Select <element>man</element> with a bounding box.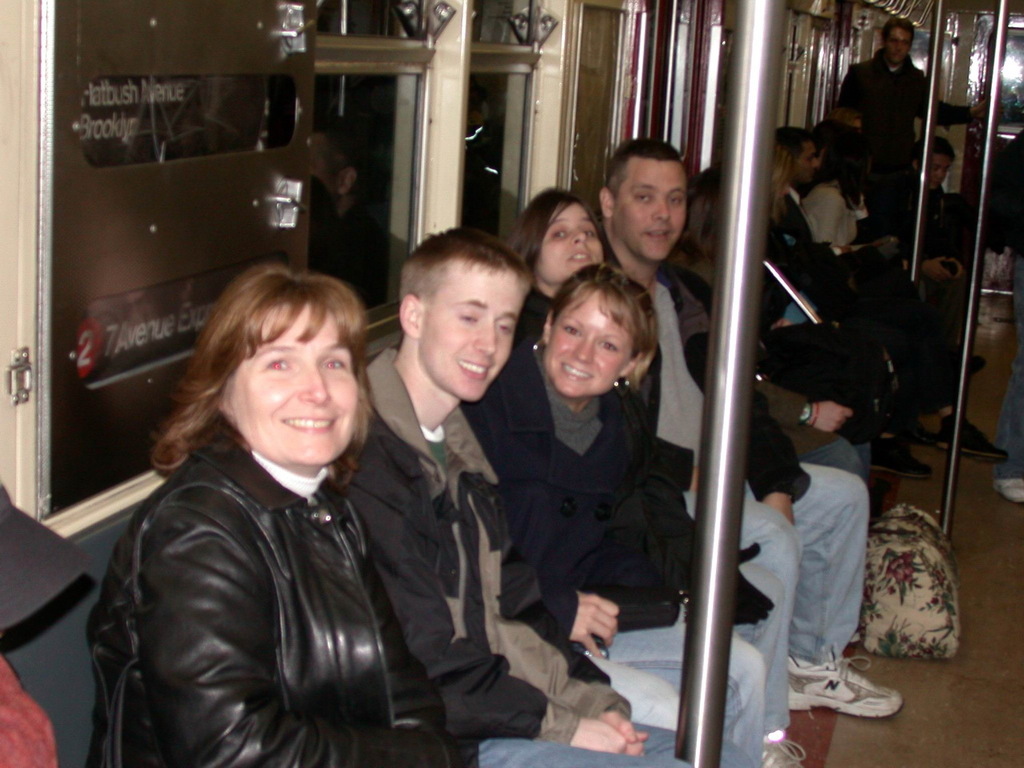
{"x1": 322, "y1": 226, "x2": 714, "y2": 767}.
